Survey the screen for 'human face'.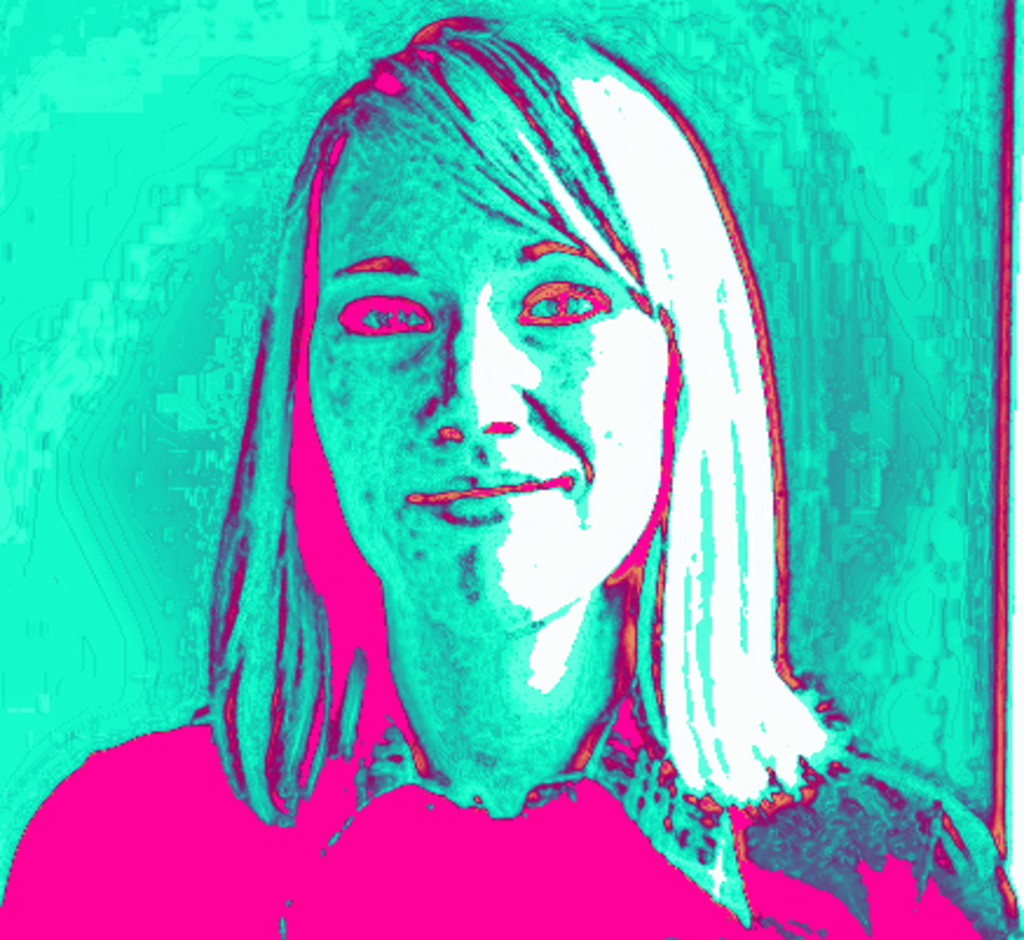
Survey found: rect(305, 122, 673, 631).
